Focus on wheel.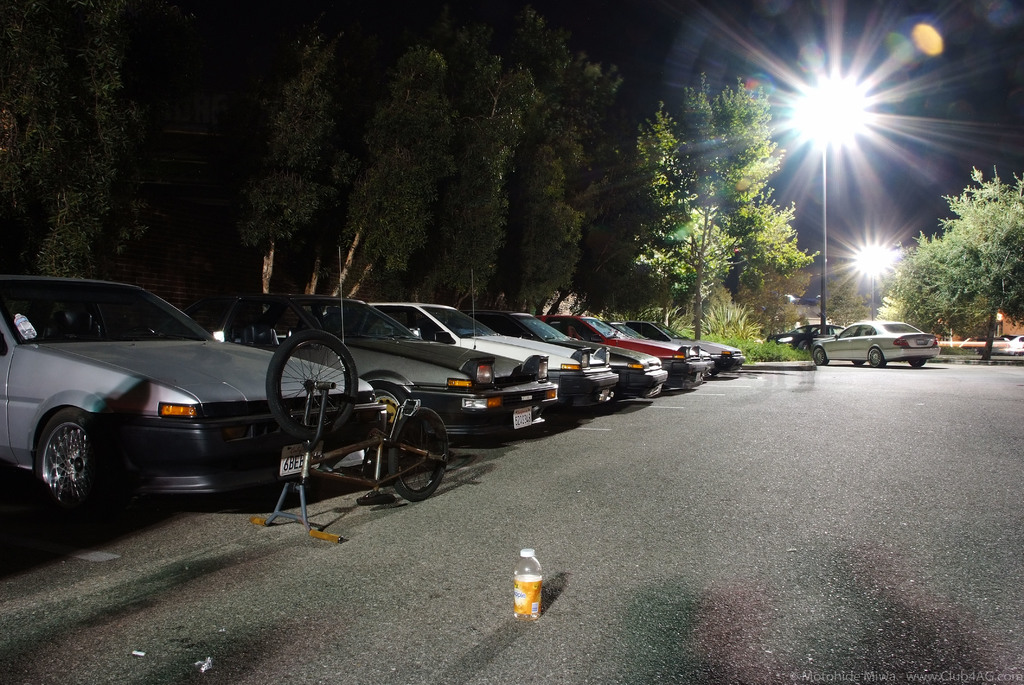
Focused at (x1=262, y1=326, x2=351, y2=443).
